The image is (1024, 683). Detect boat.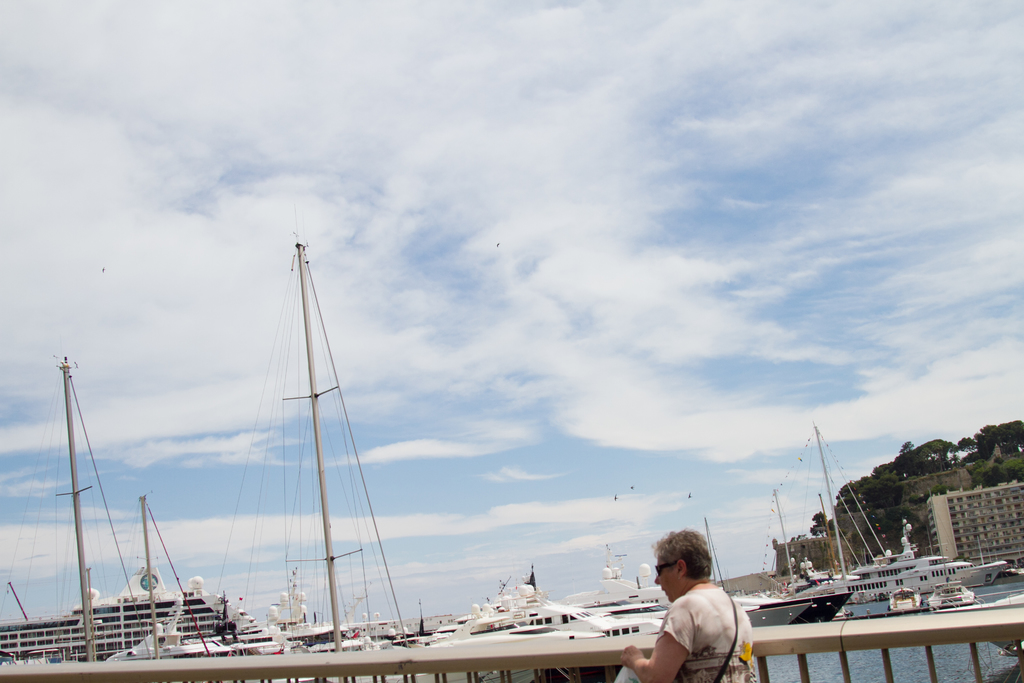
Detection: [x1=0, y1=358, x2=245, y2=658].
